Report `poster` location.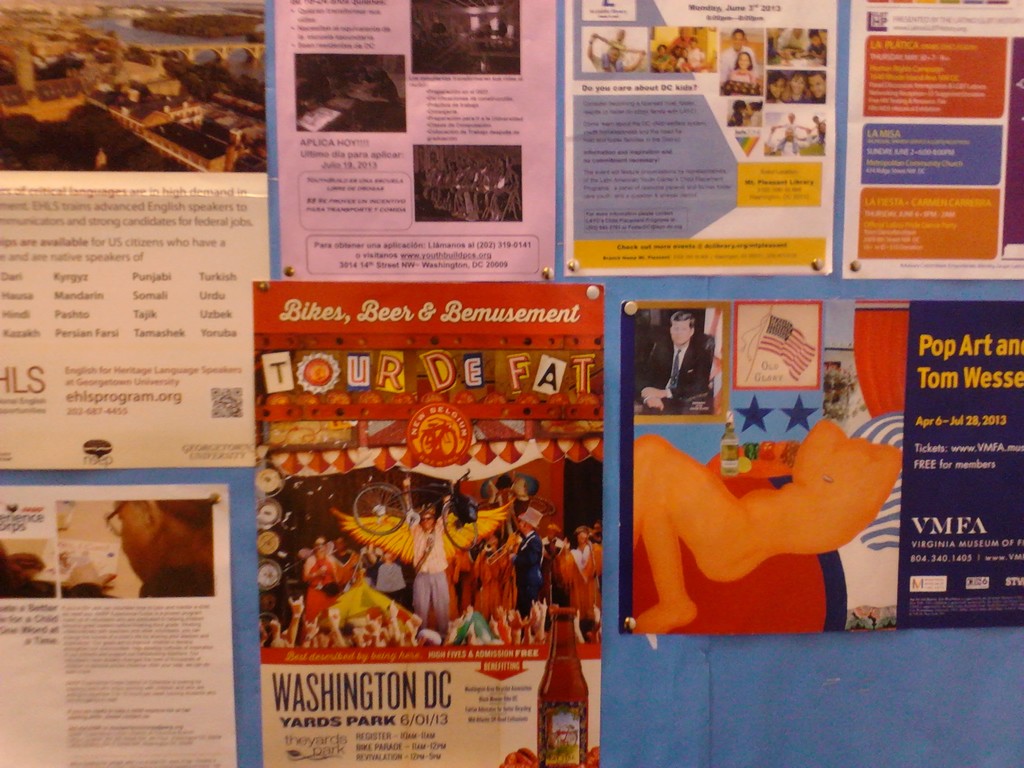
Report: (left=0, top=482, right=236, bottom=767).
